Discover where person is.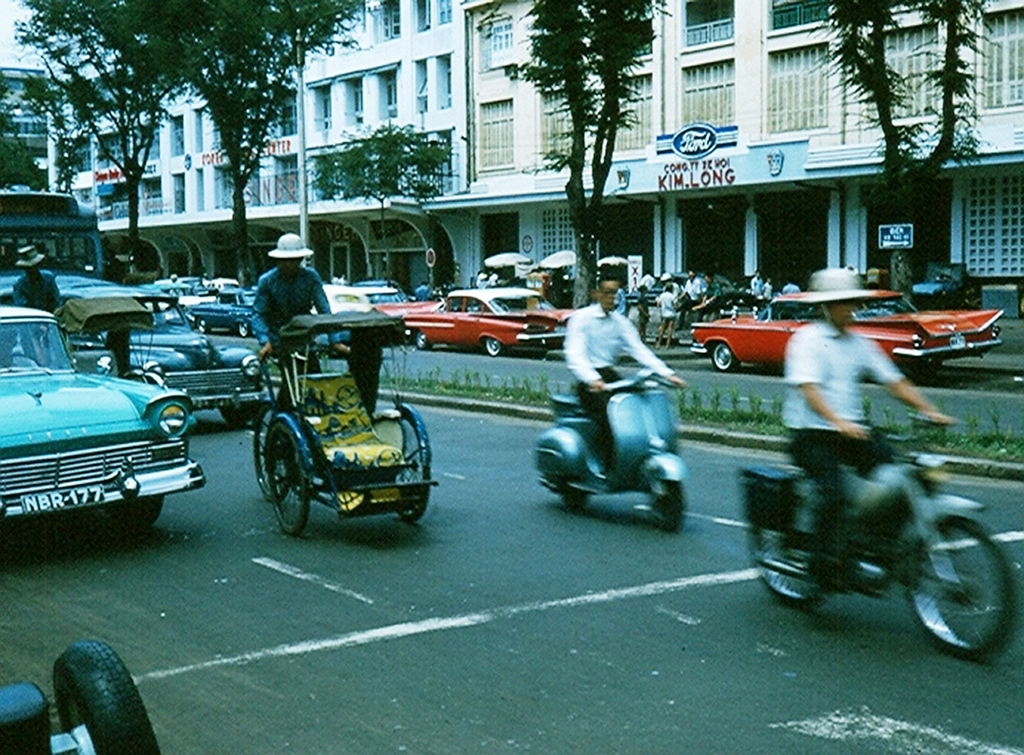
Discovered at [13,245,62,320].
